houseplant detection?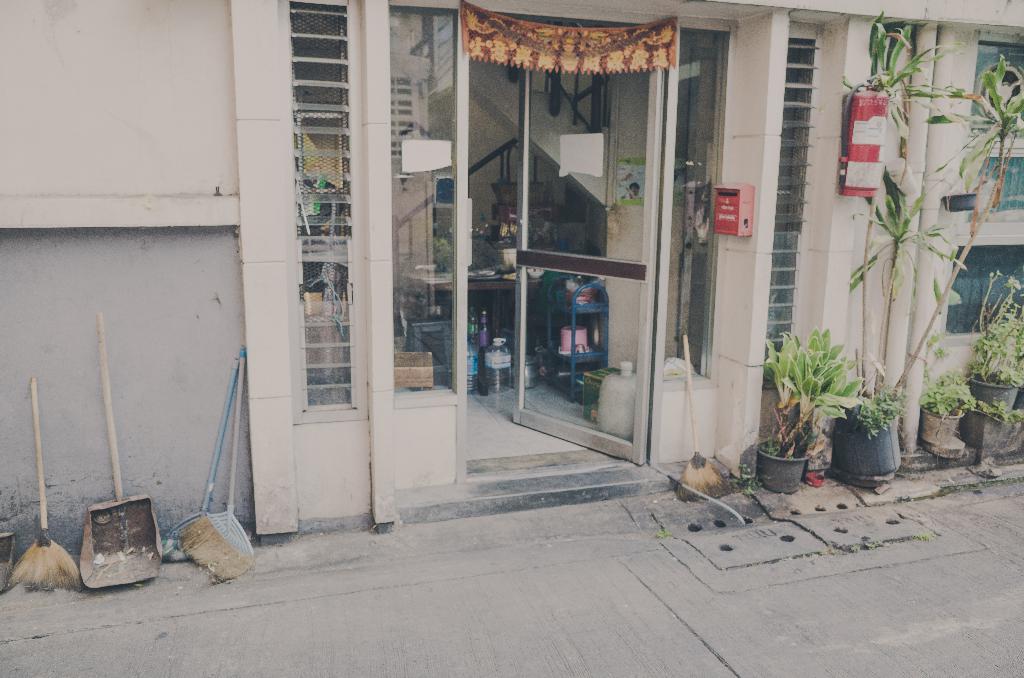
(918,332,971,449)
